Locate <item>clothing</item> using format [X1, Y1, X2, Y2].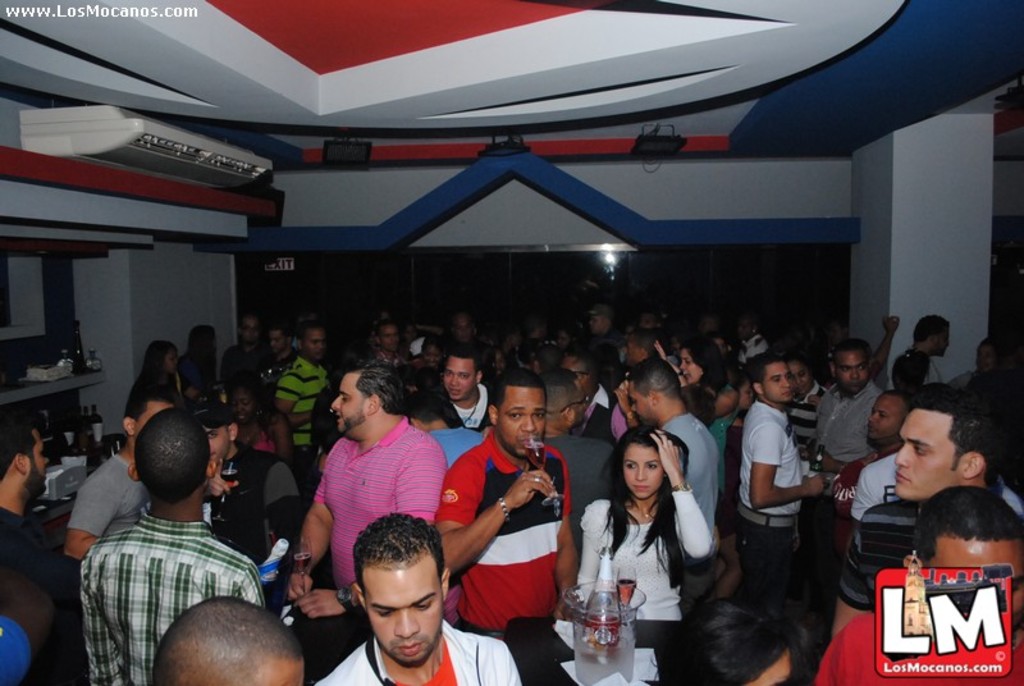
[435, 422, 485, 461].
